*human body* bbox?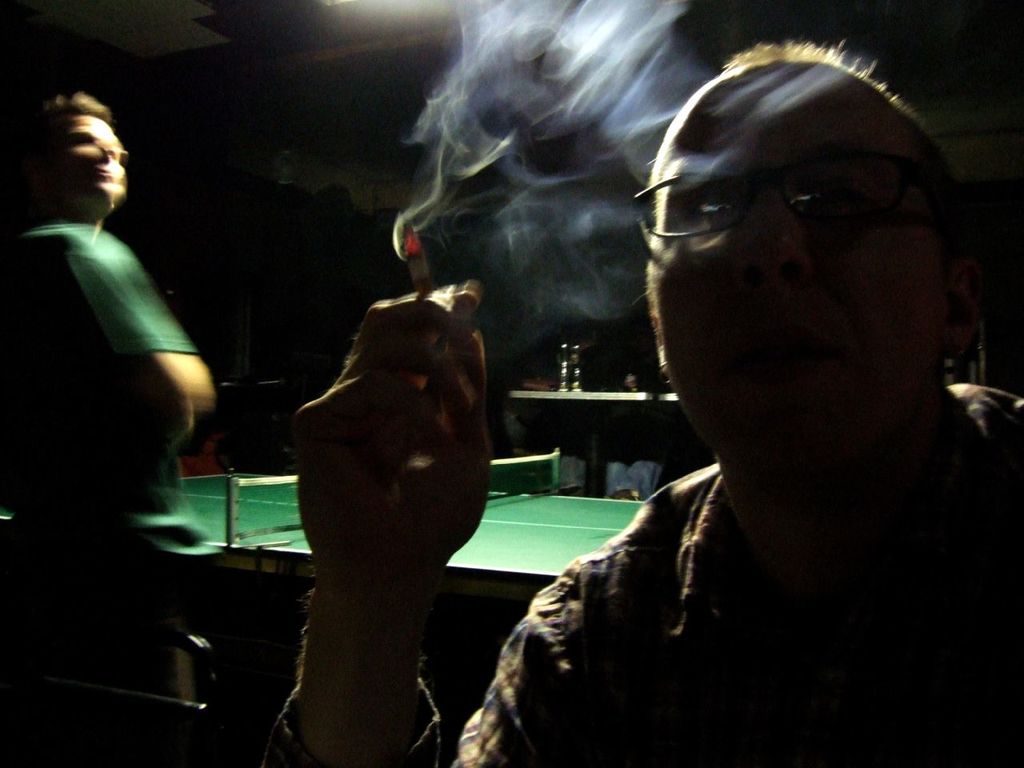
bbox=(455, 37, 1023, 767)
